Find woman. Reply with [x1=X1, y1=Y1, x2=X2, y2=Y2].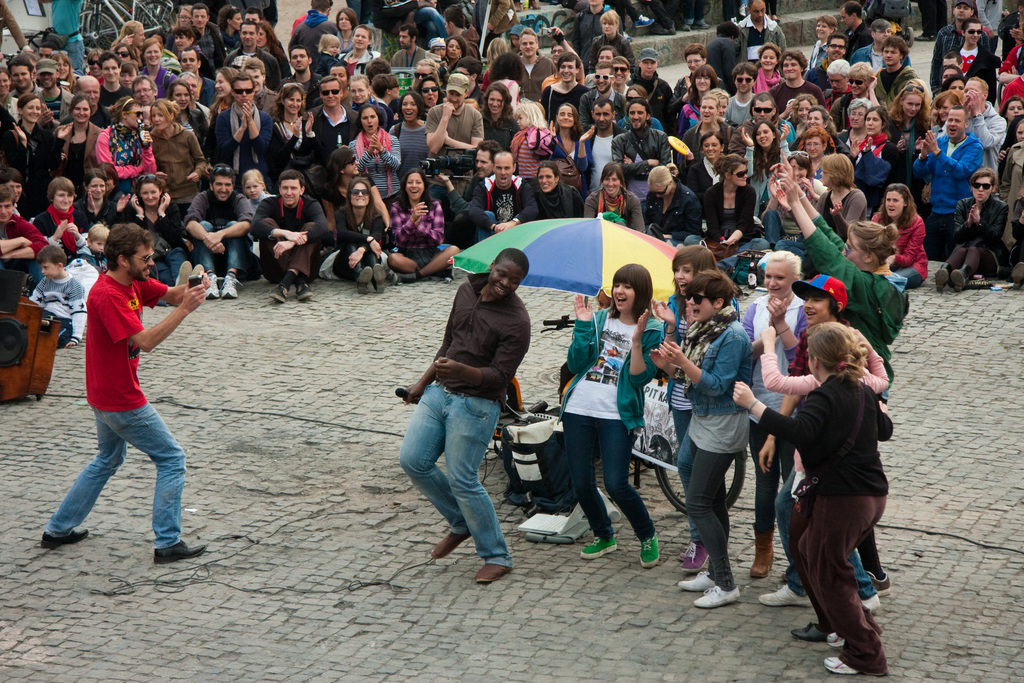
[x1=655, y1=244, x2=740, y2=574].
